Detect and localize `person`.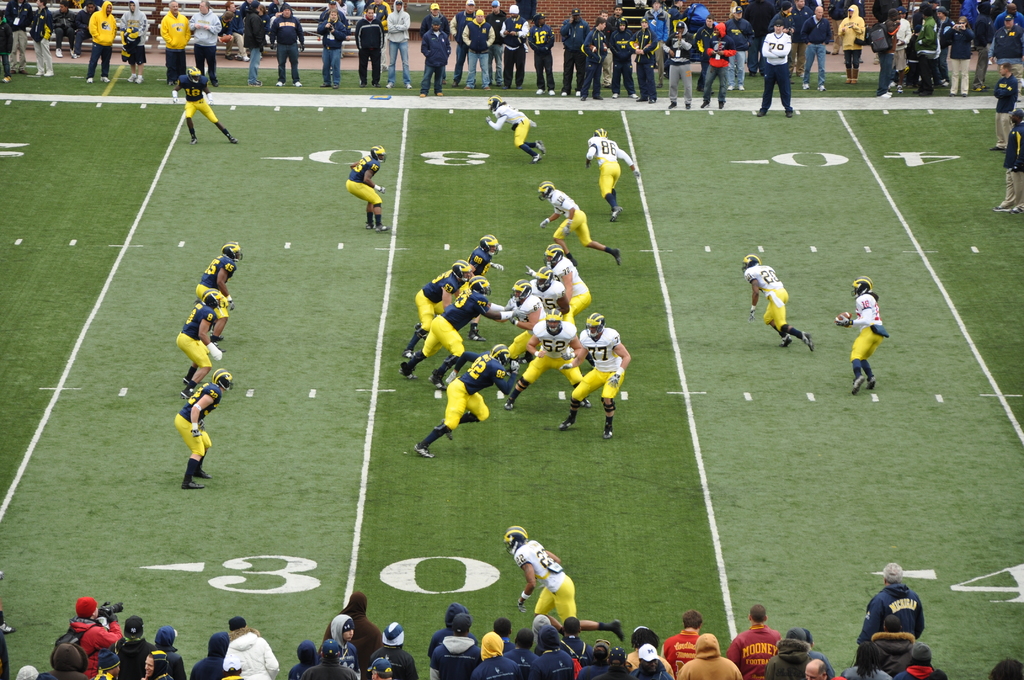
Localized at x1=537, y1=181, x2=623, y2=268.
